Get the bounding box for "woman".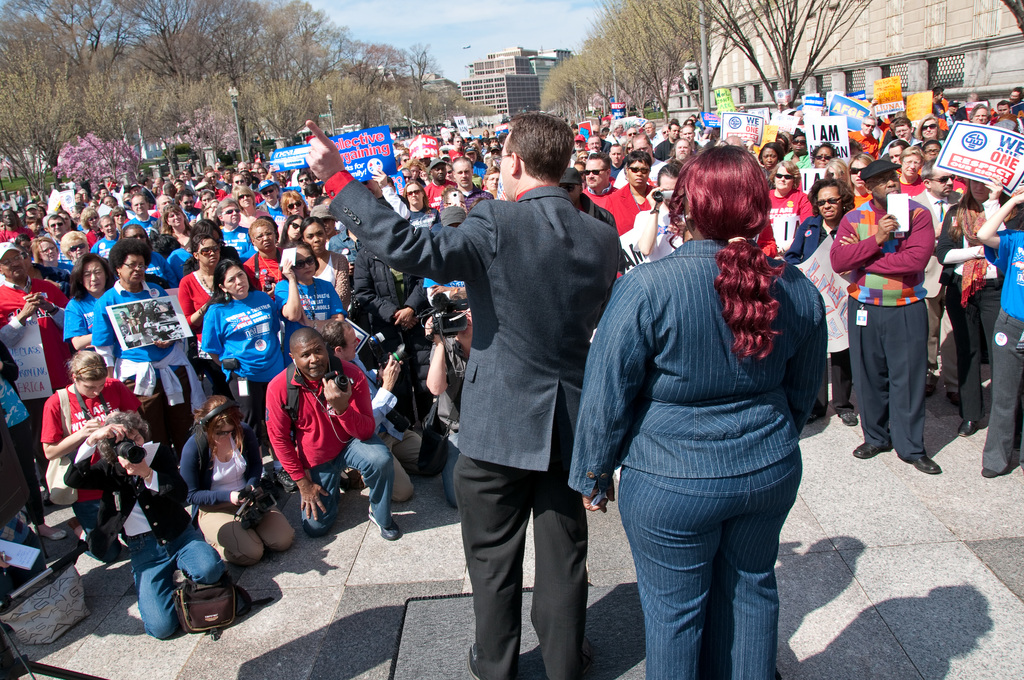
(x1=275, y1=241, x2=346, y2=364).
